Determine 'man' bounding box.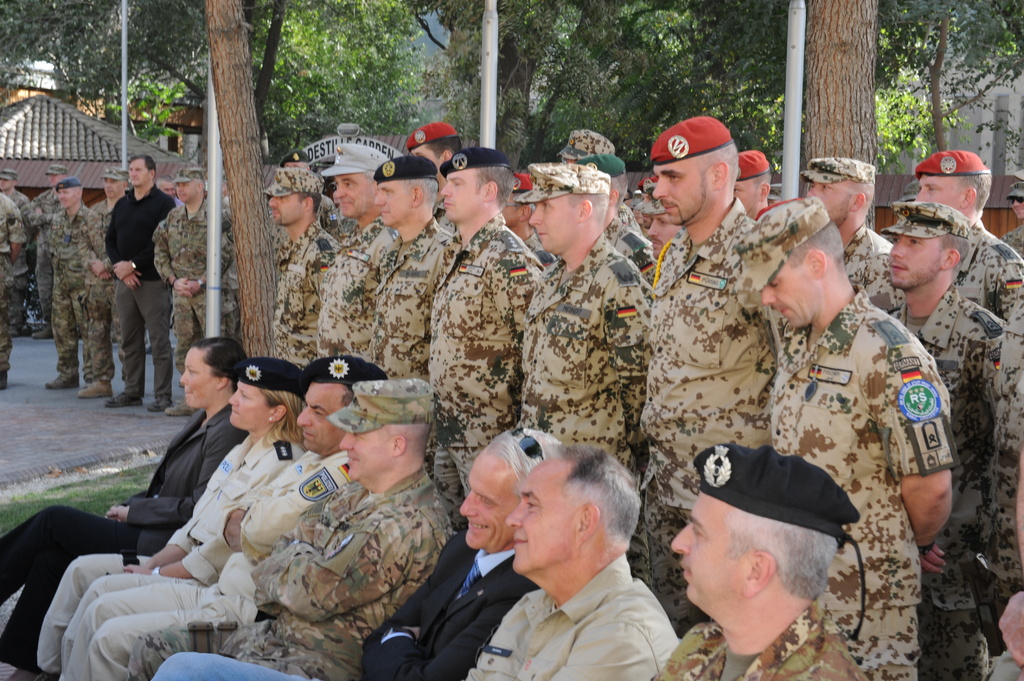
Determined: 0,190,20,390.
